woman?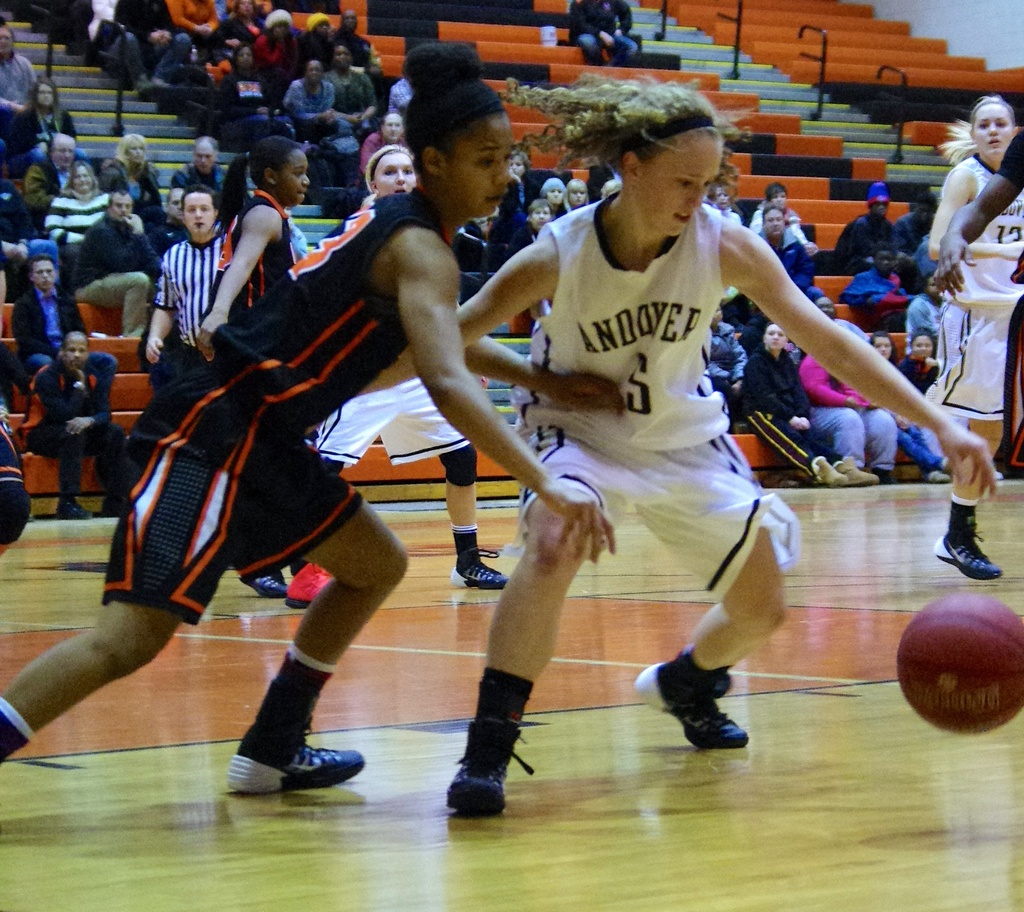
pyautogui.locateOnScreen(13, 77, 79, 157)
